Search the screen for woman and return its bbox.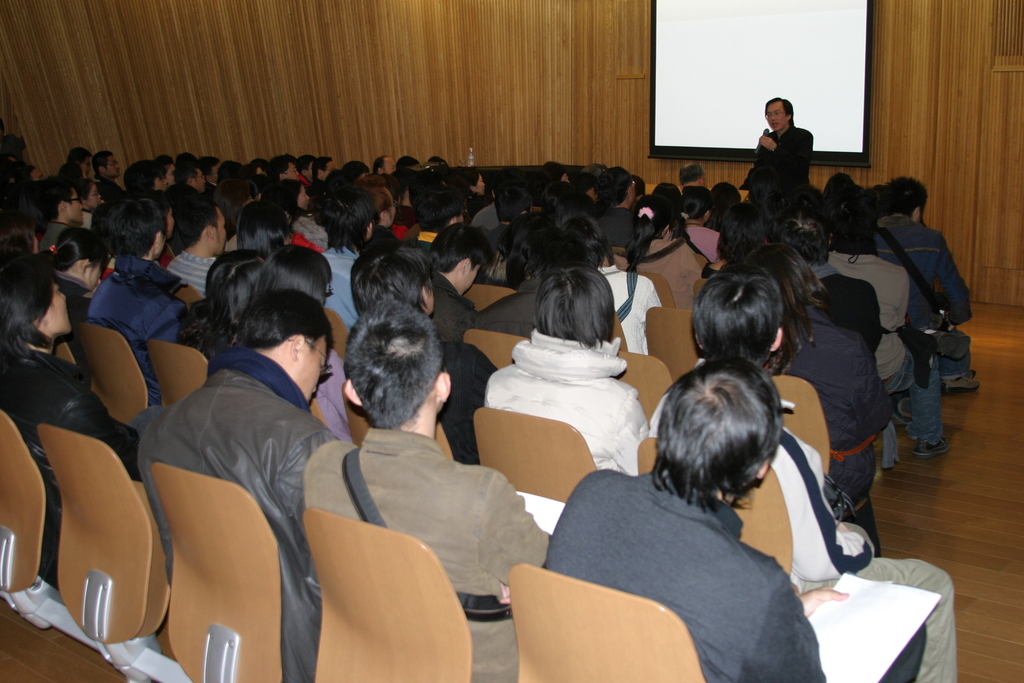
Found: BBox(174, 250, 260, 360).
